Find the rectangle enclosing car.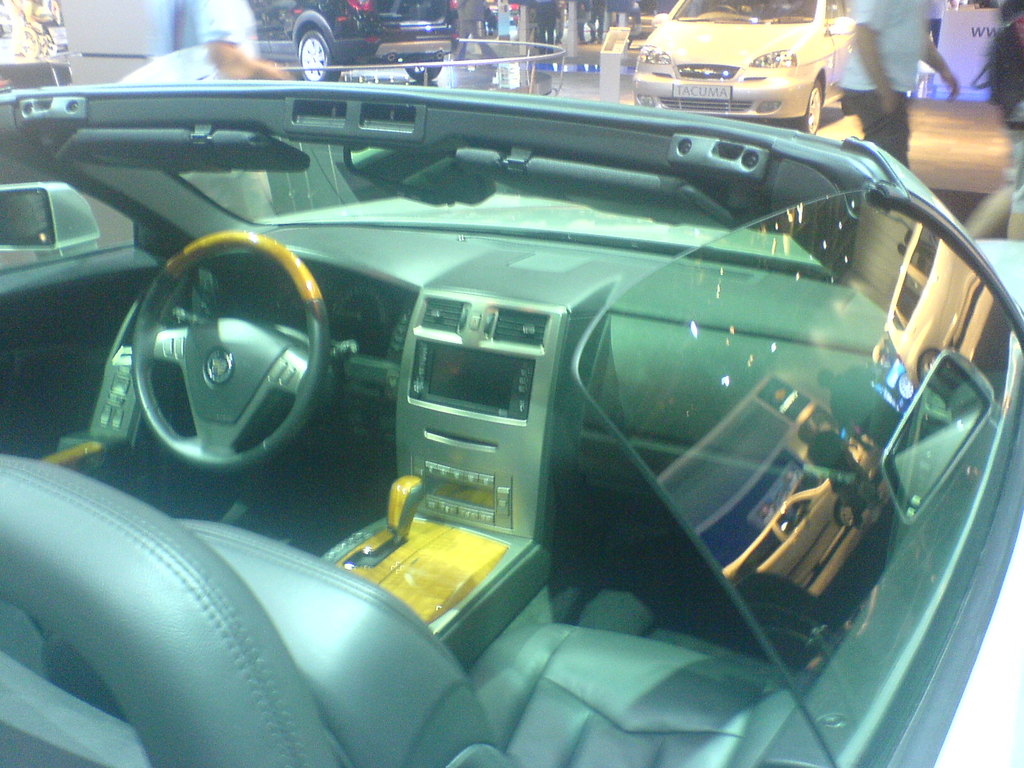
[x1=630, y1=0, x2=852, y2=137].
